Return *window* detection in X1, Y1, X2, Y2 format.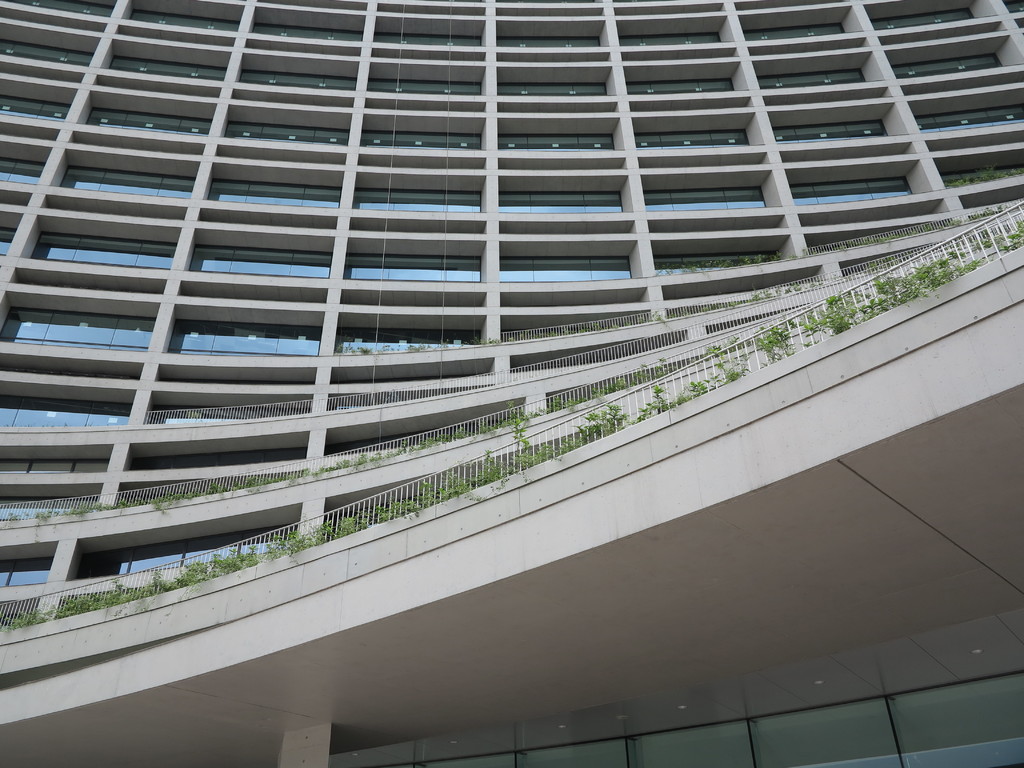
6, 0, 115, 15.
